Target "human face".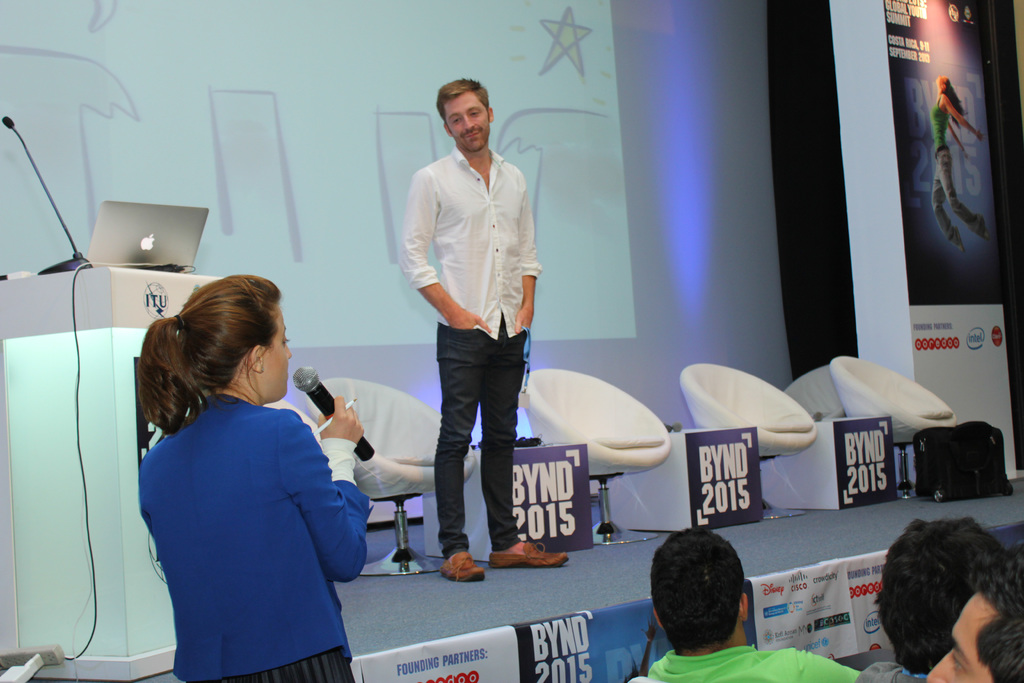
Target region: box(924, 589, 989, 682).
